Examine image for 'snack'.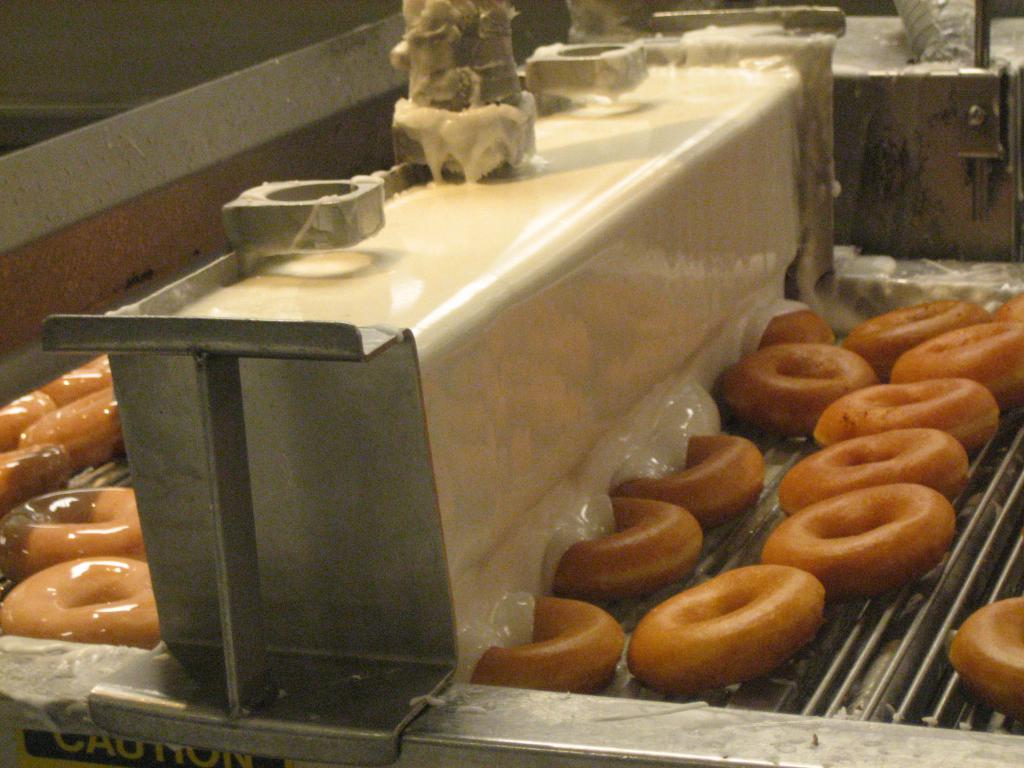
Examination result: Rect(945, 600, 1023, 714).
